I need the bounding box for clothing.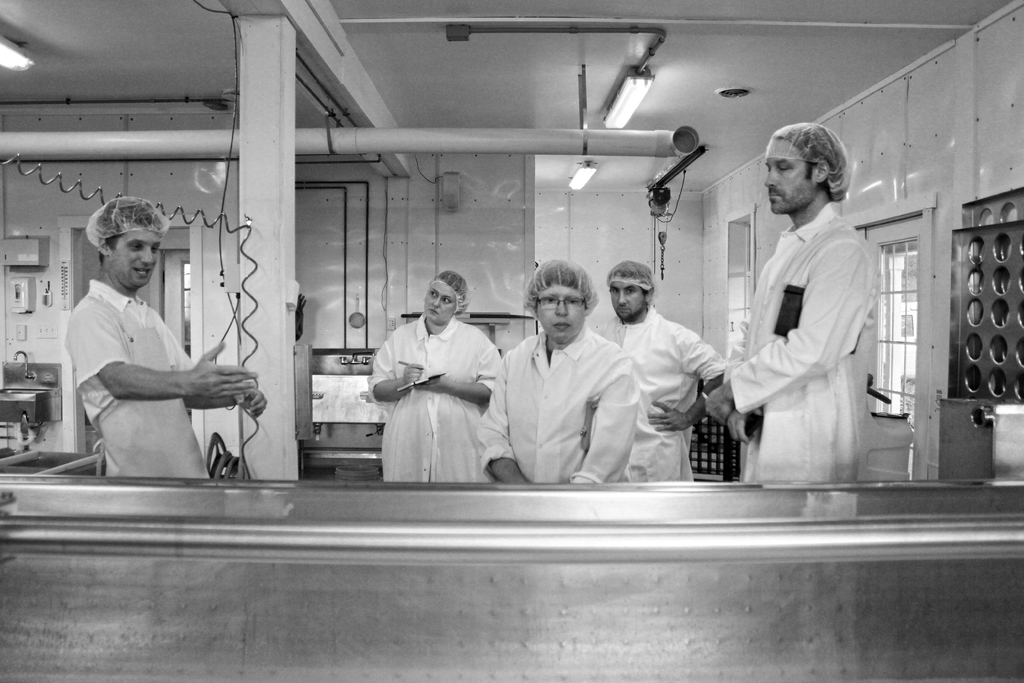
Here it is: Rect(474, 323, 640, 487).
